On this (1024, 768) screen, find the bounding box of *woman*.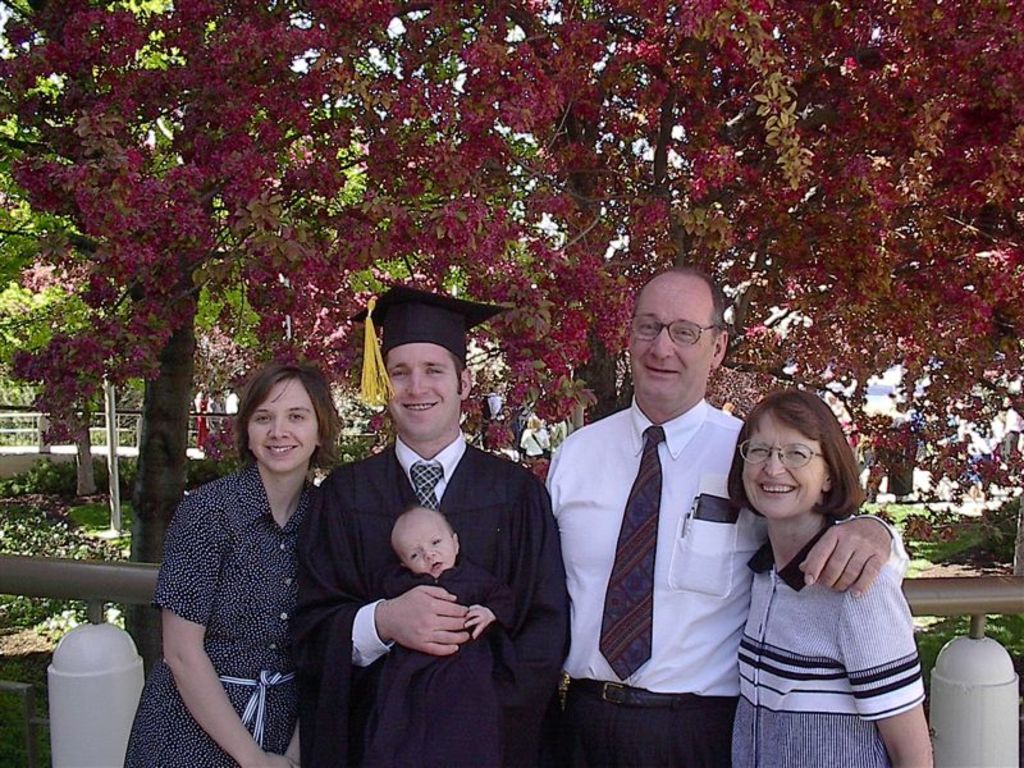
Bounding box: 146,347,352,767.
